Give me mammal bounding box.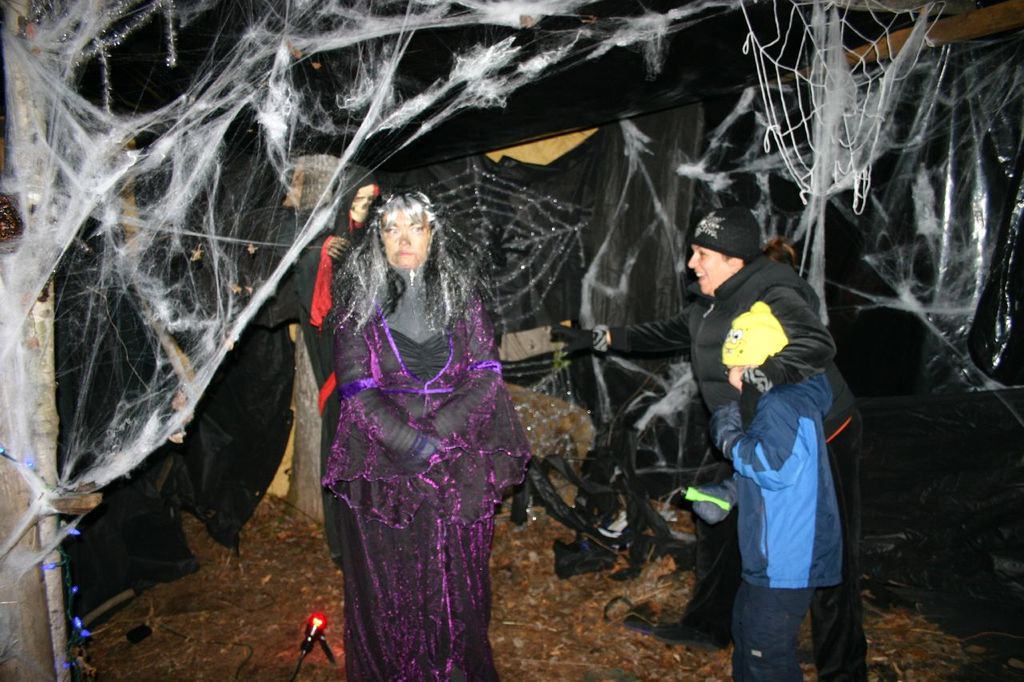
706,296,845,681.
